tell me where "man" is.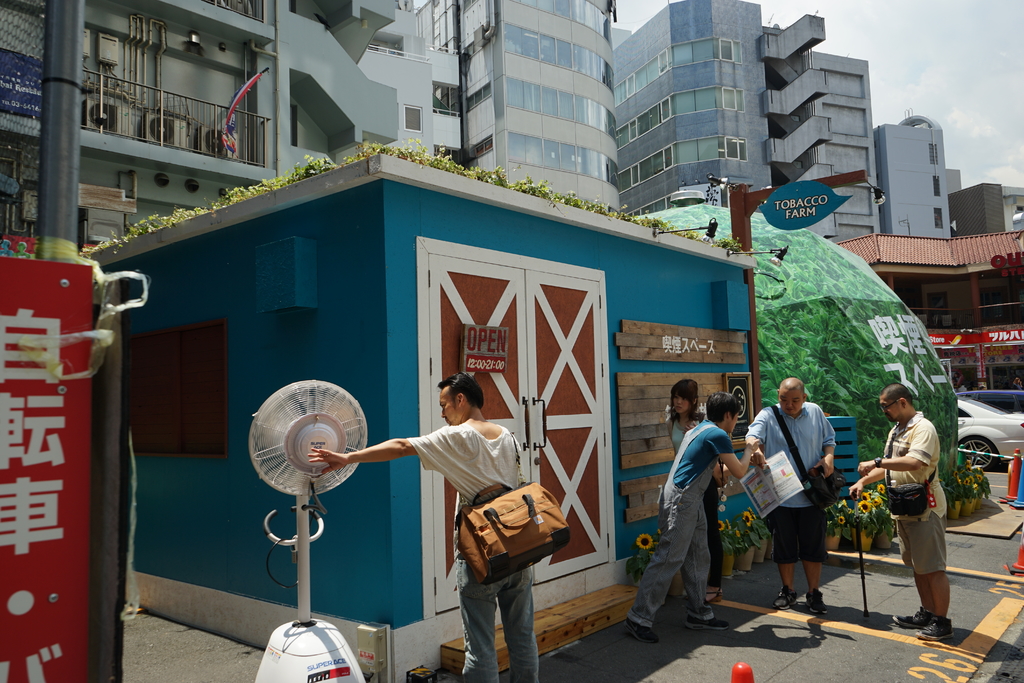
"man" is at bbox=[303, 371, 544, 682].
